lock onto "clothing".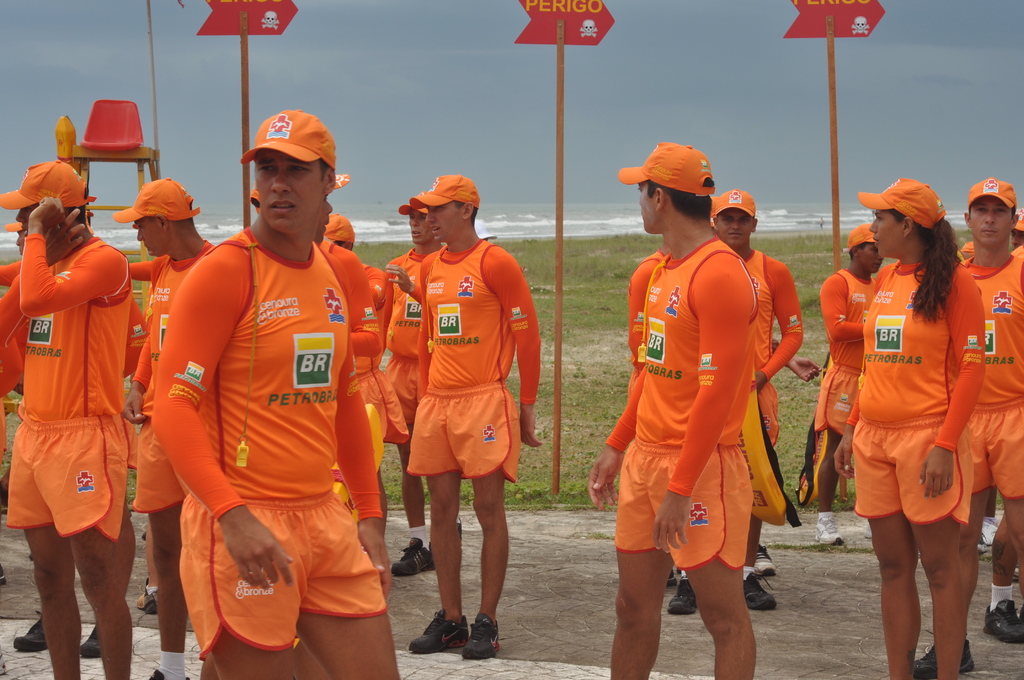
Locked: bbox(740, 245, 795, 366).
